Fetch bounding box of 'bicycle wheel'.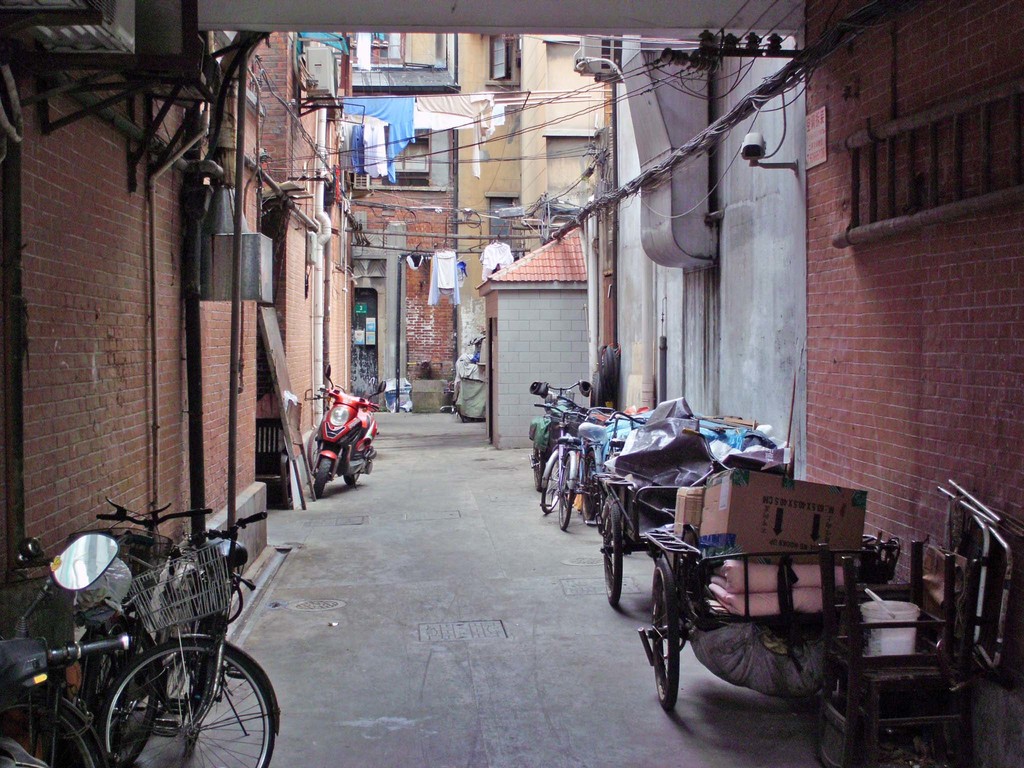
Bbox: x1=557, y1=451, x2=577, y2=533.
